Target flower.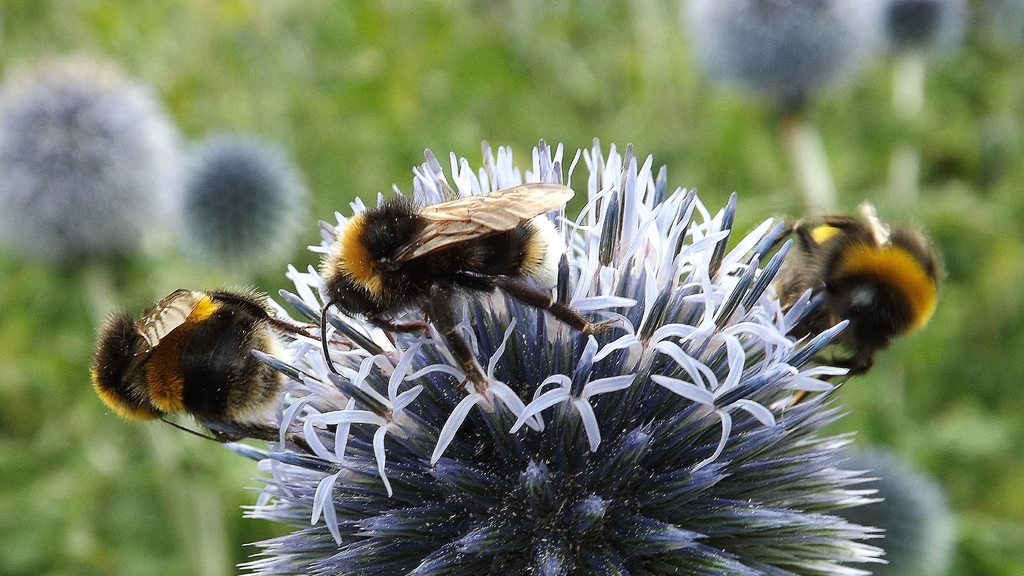
Target region: [x1=238, y1=139, x2=881, y2=575].
